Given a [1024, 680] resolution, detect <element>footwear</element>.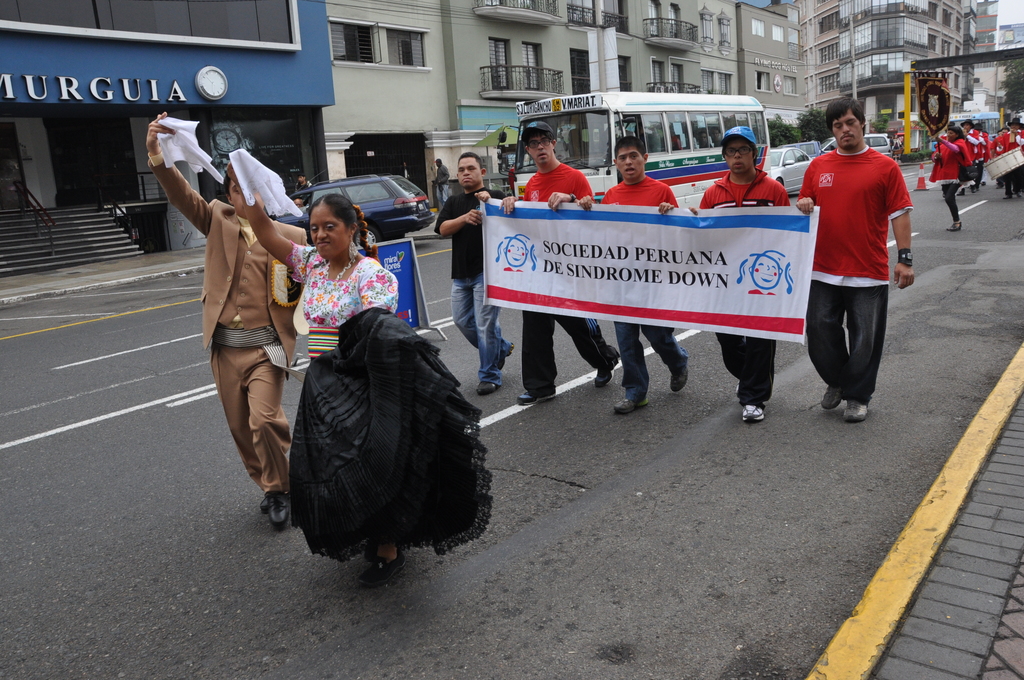
box(947, 220, 966, 231).
